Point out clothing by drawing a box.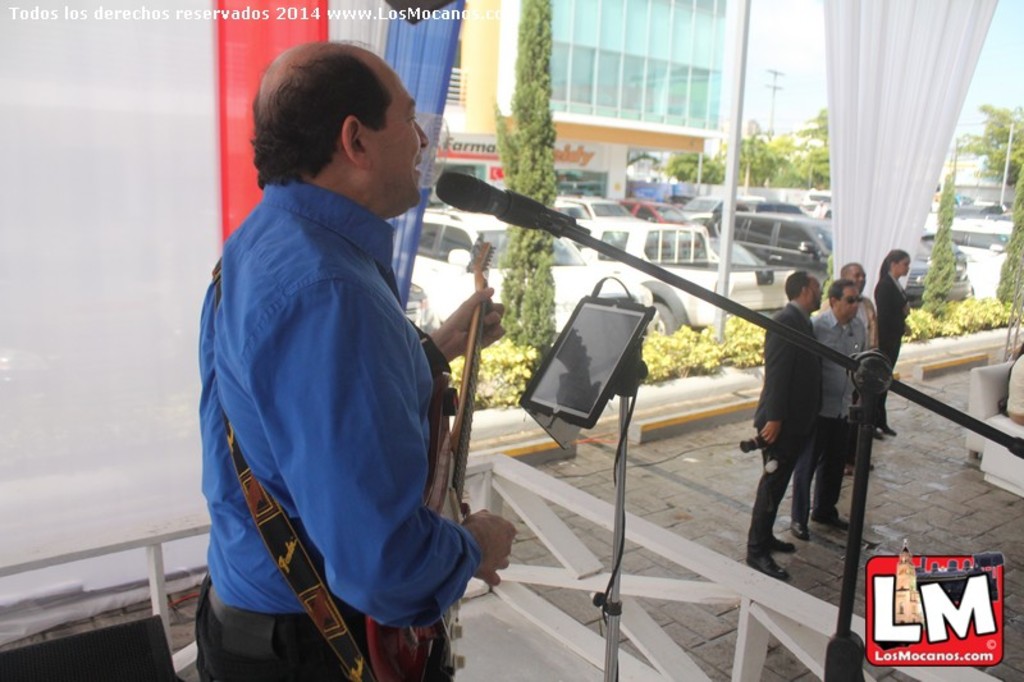
[745,301,822,560].
